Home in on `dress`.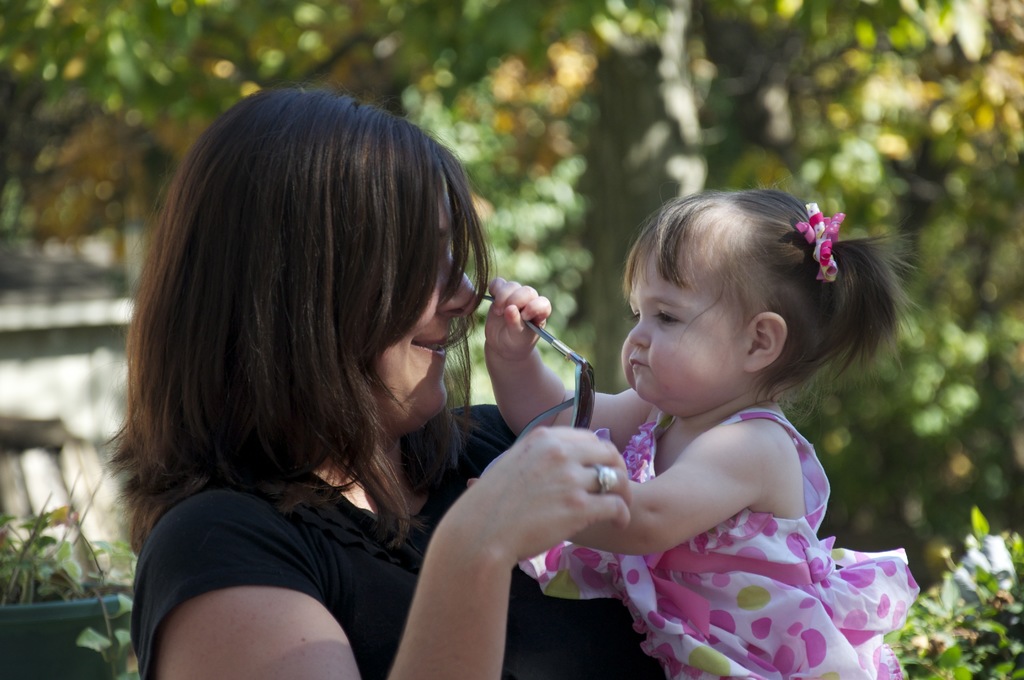
Homed in at {"x1": 521, "y1": 410, "x2": 920, "y2": 679}.
